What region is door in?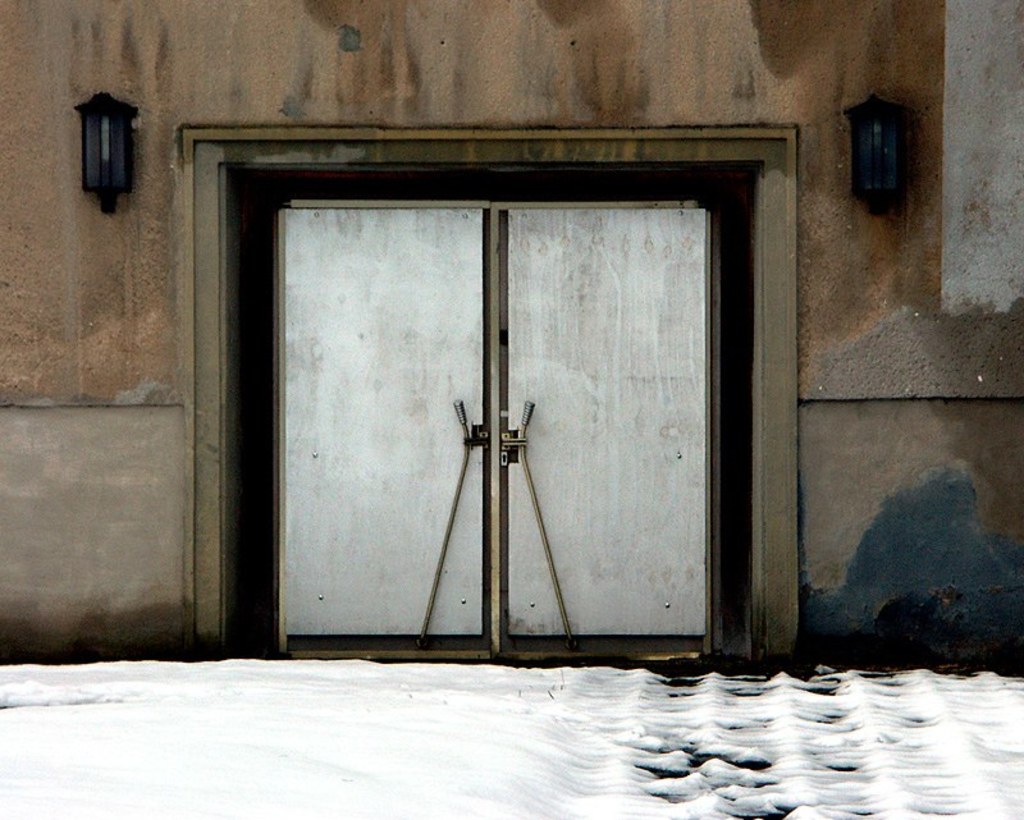
242/160/737/643.
